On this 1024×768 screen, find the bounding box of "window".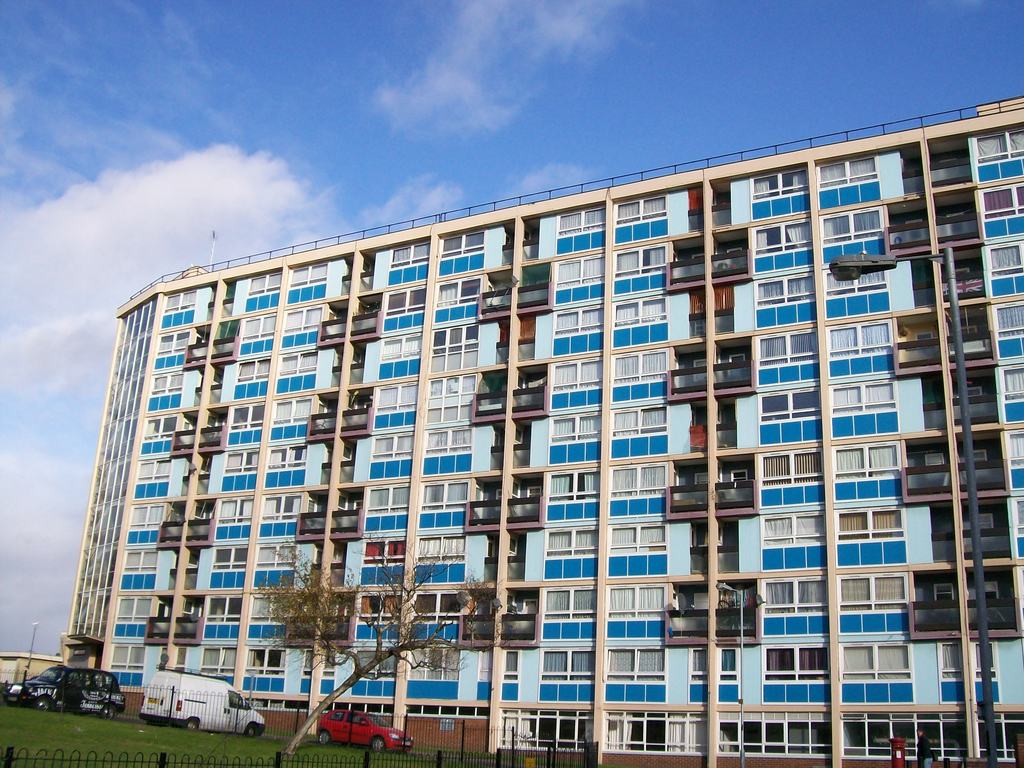
Bounding box: {"x1": 832, "y1": 440, "x2": 900, "y2": 481}.
